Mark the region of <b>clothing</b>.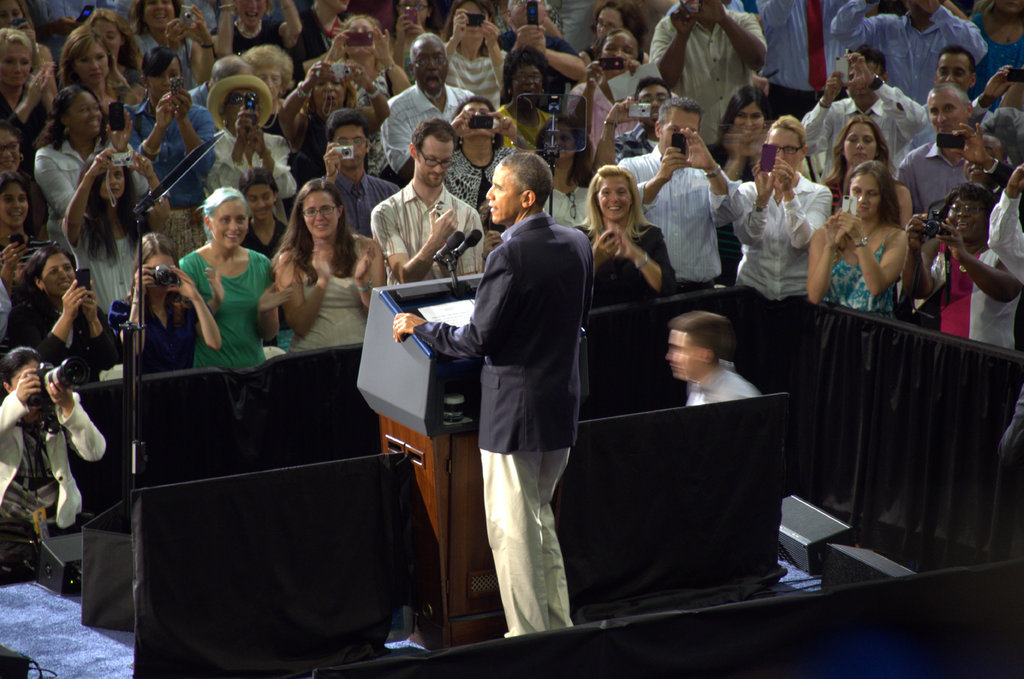
Region: 826, 0, 986, 106.
